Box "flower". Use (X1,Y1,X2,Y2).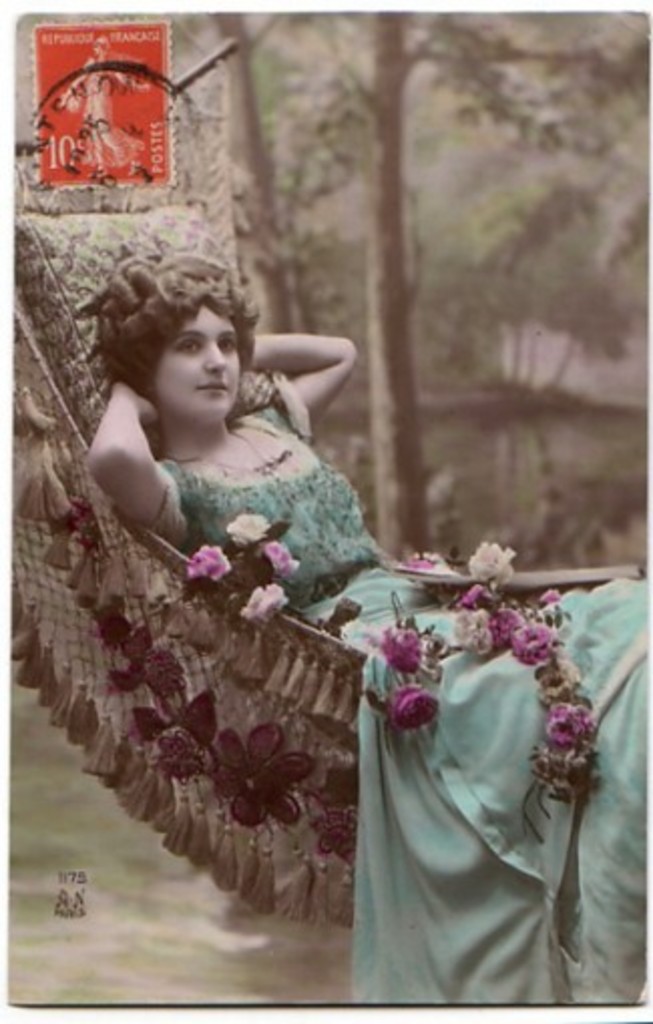
(380,624,420,673).
